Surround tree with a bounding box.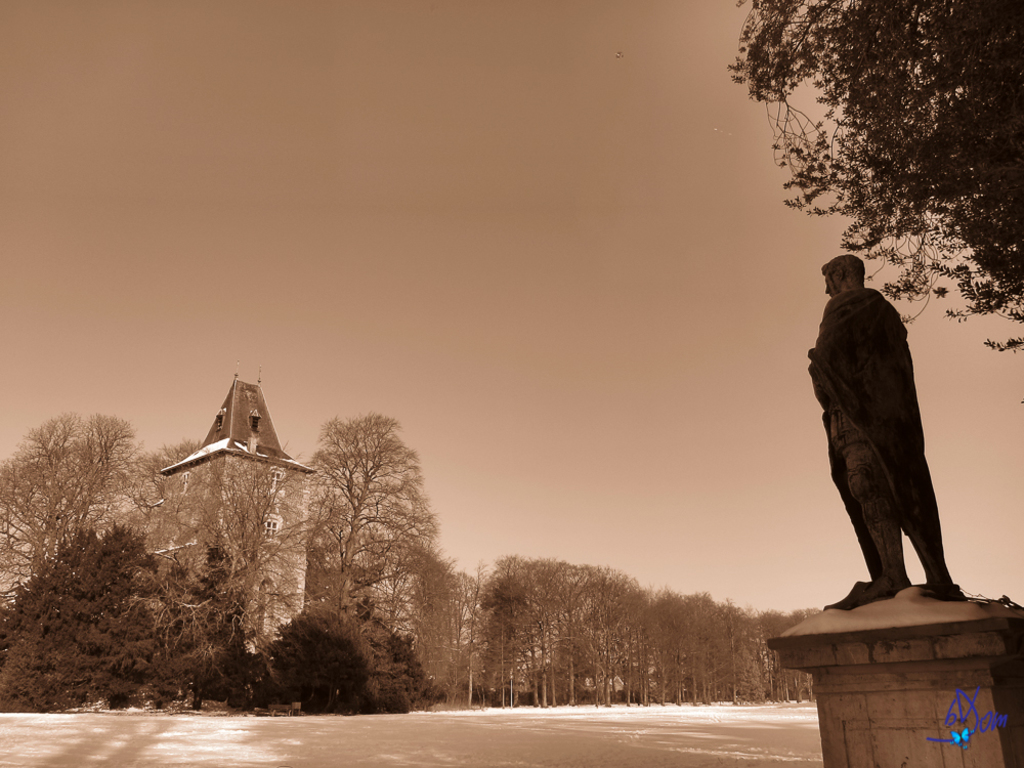
<bbox>584, 561, 646, 699</bbox>.
